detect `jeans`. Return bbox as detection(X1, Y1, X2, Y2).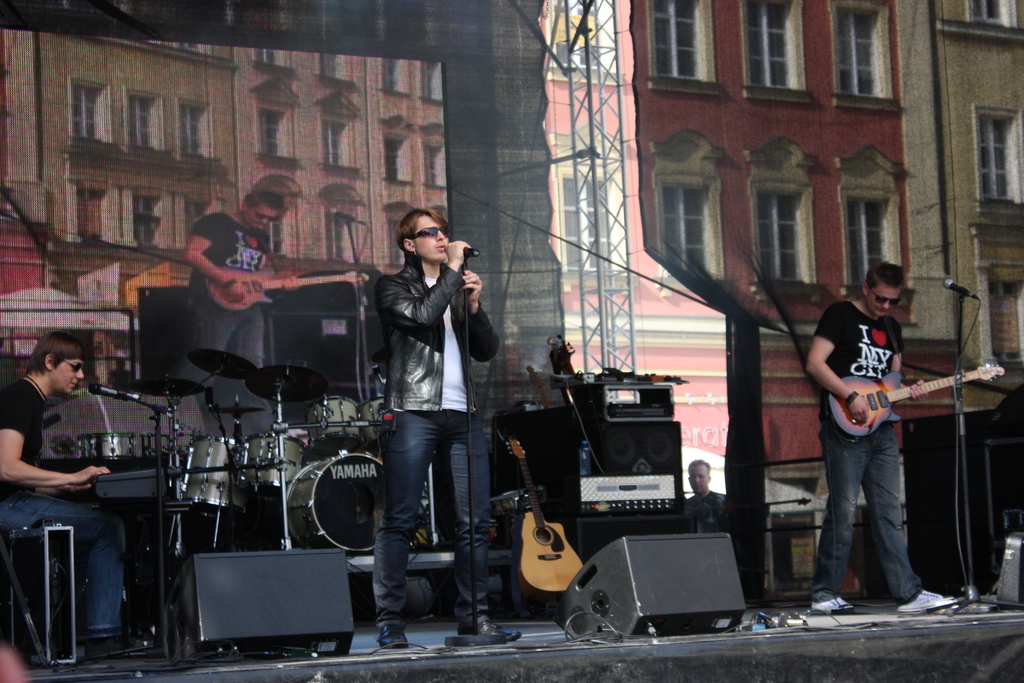
detection(0, 488, 134, 626).
